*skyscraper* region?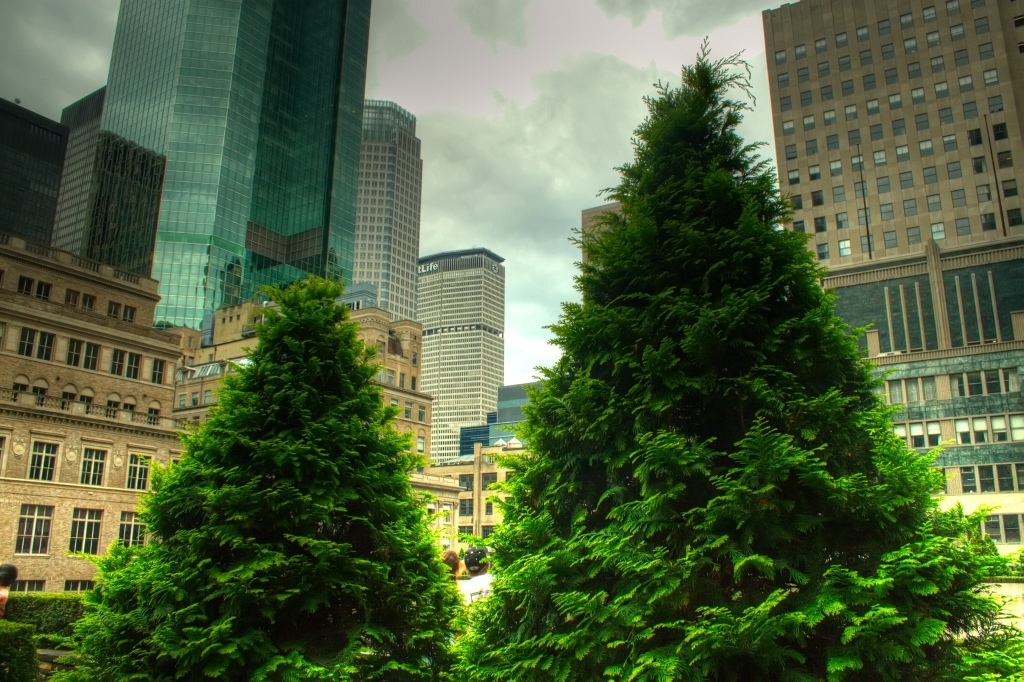
{"left": 0, "top": 0, "right": 372, "bottom": 345}
